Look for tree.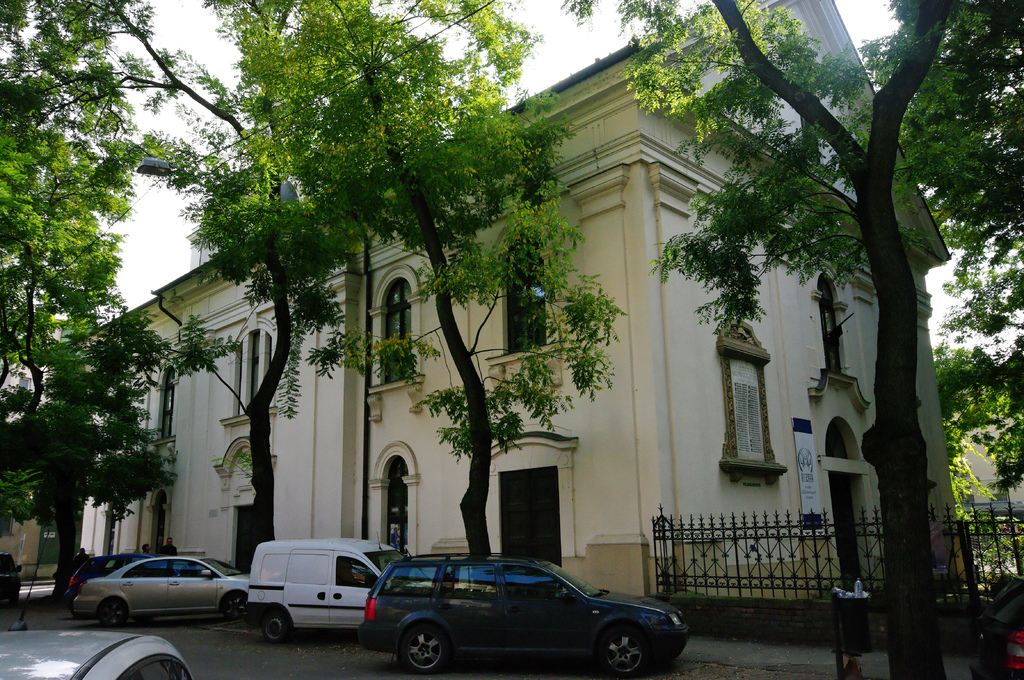
Found: rect(936, 204, 1023, 533).
